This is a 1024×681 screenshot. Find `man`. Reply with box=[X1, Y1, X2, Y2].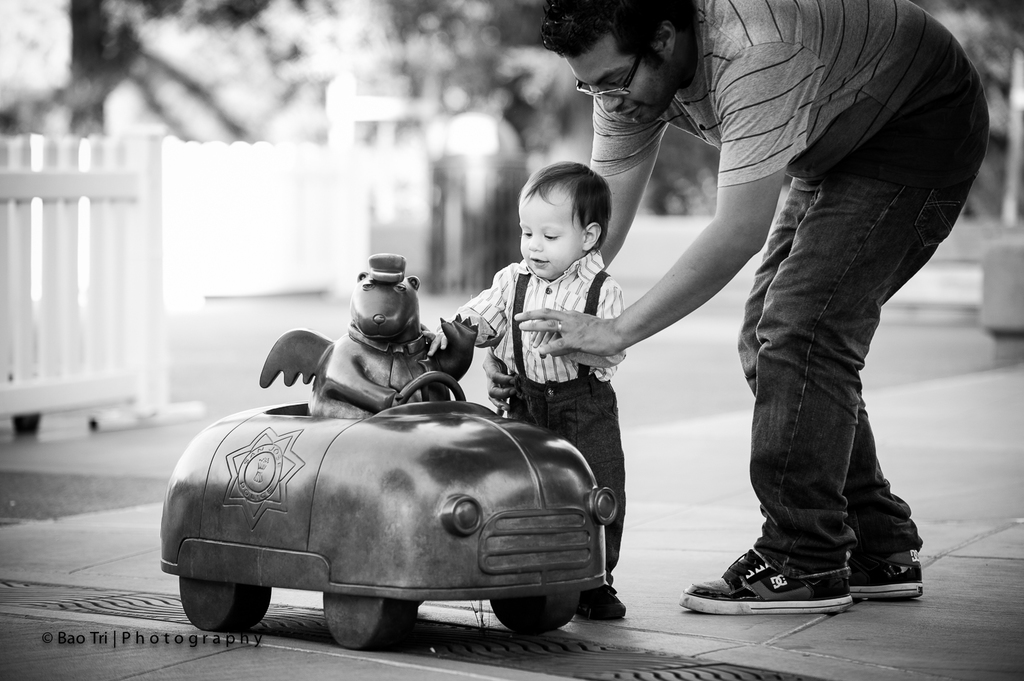
box=[552, 0, 1001, 620].
